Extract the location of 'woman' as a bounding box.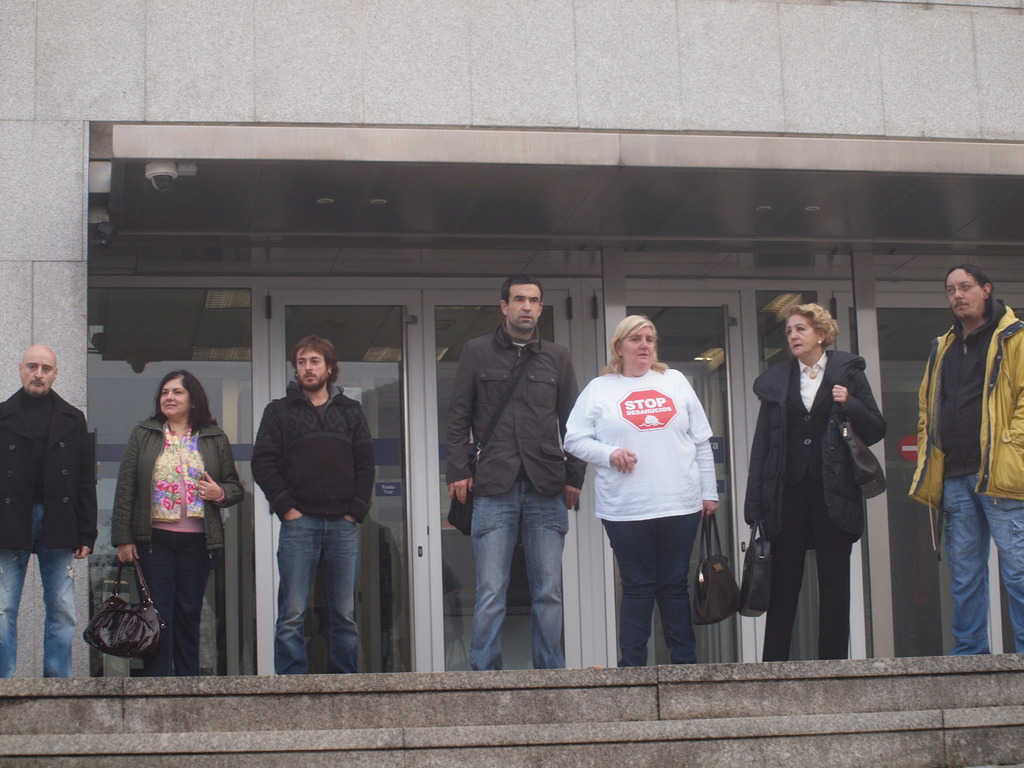
bbox=[741, 301, 886, 659].
